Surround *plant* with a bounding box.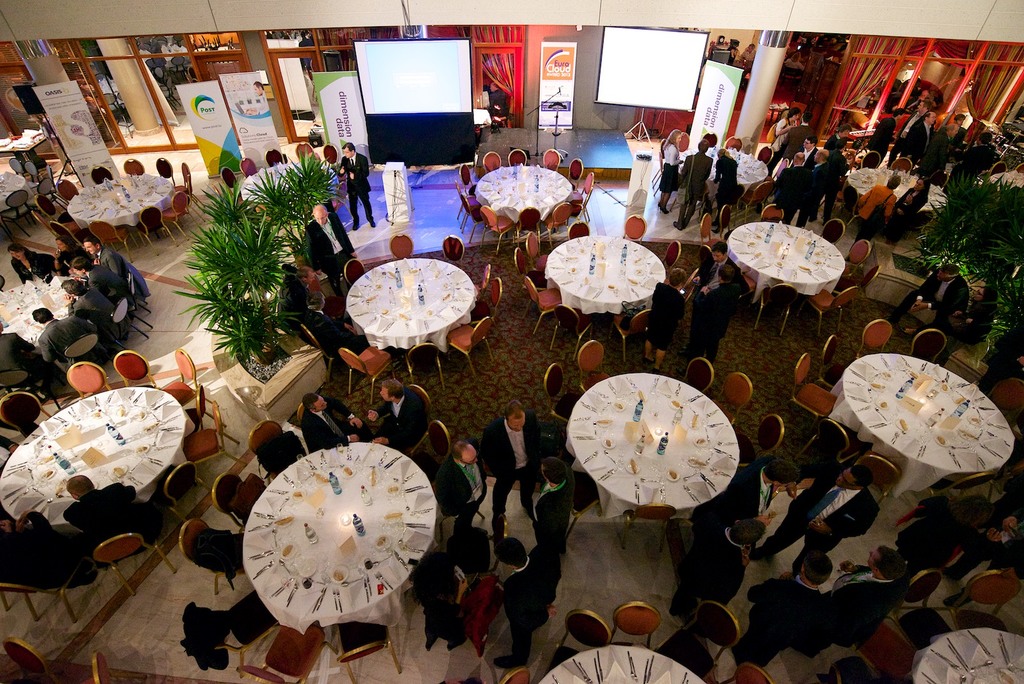
BBox(913, 215, 1000, 298).
